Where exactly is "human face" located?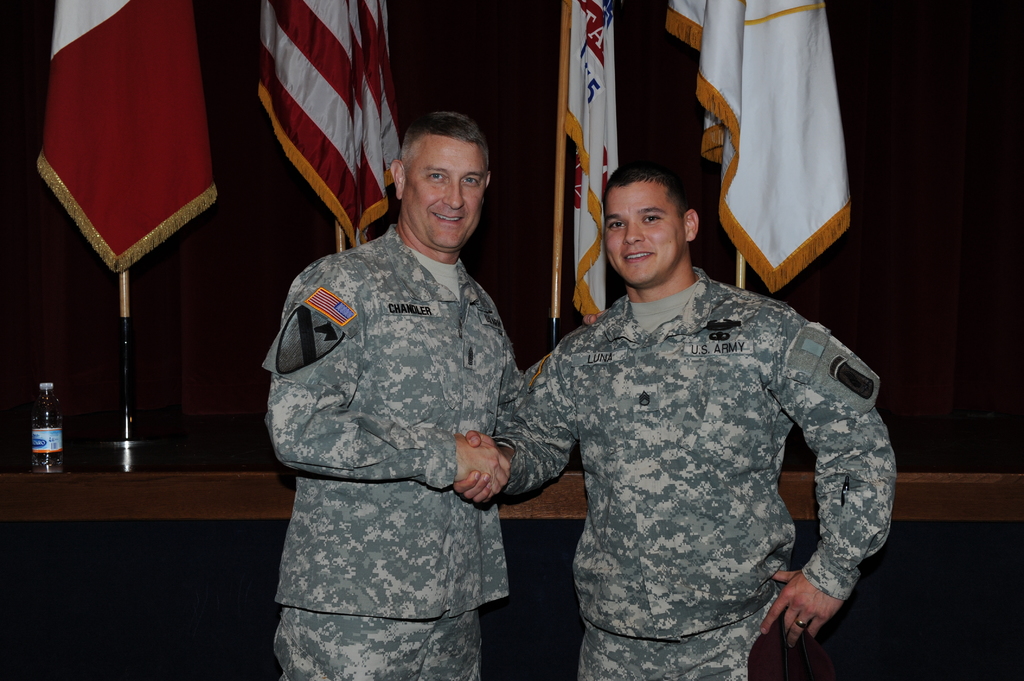
Its bounding box is {"left": 402, "top": 140, "right": 483, "bottom": 245}.
